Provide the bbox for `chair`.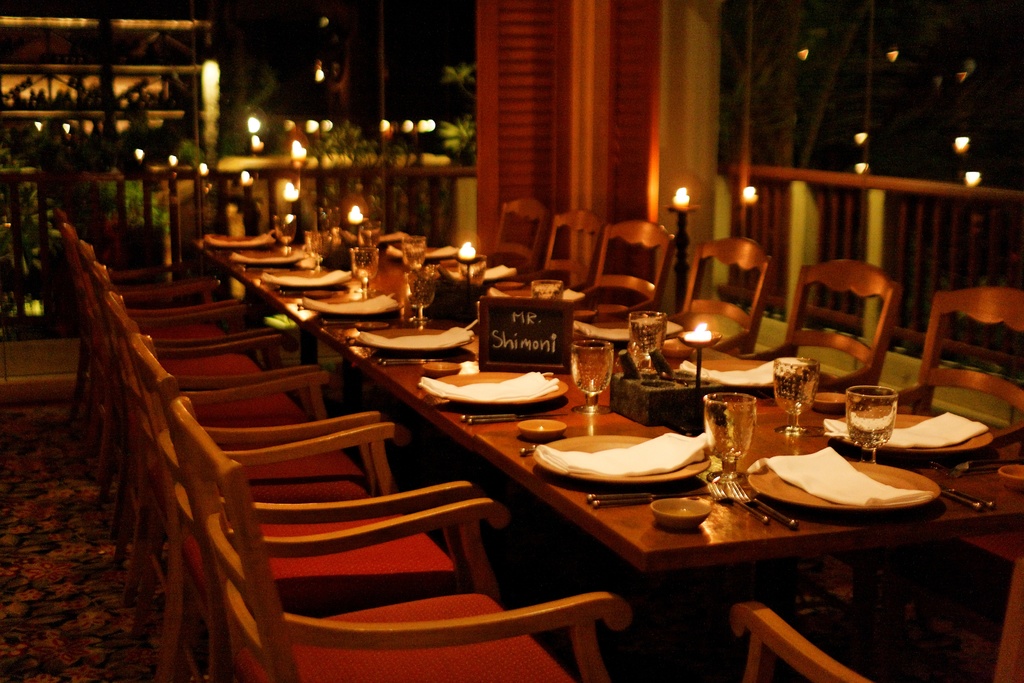
left=582, top=220, right=671, bottom=316.
